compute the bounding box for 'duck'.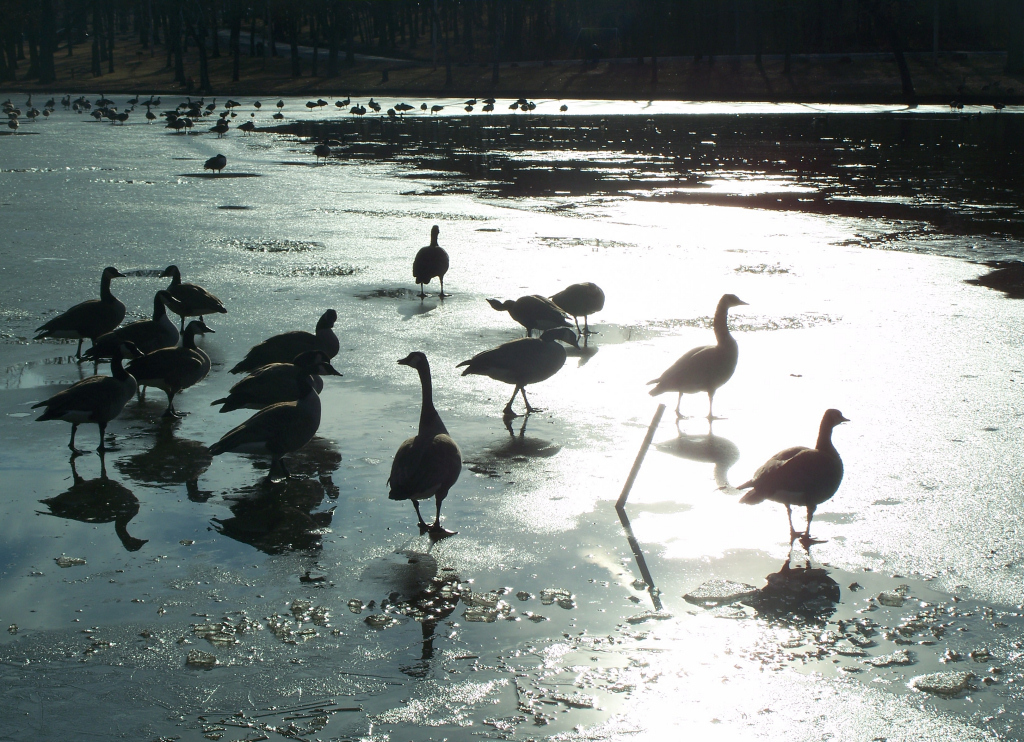
bbox=(334, 90, 352, 106).
